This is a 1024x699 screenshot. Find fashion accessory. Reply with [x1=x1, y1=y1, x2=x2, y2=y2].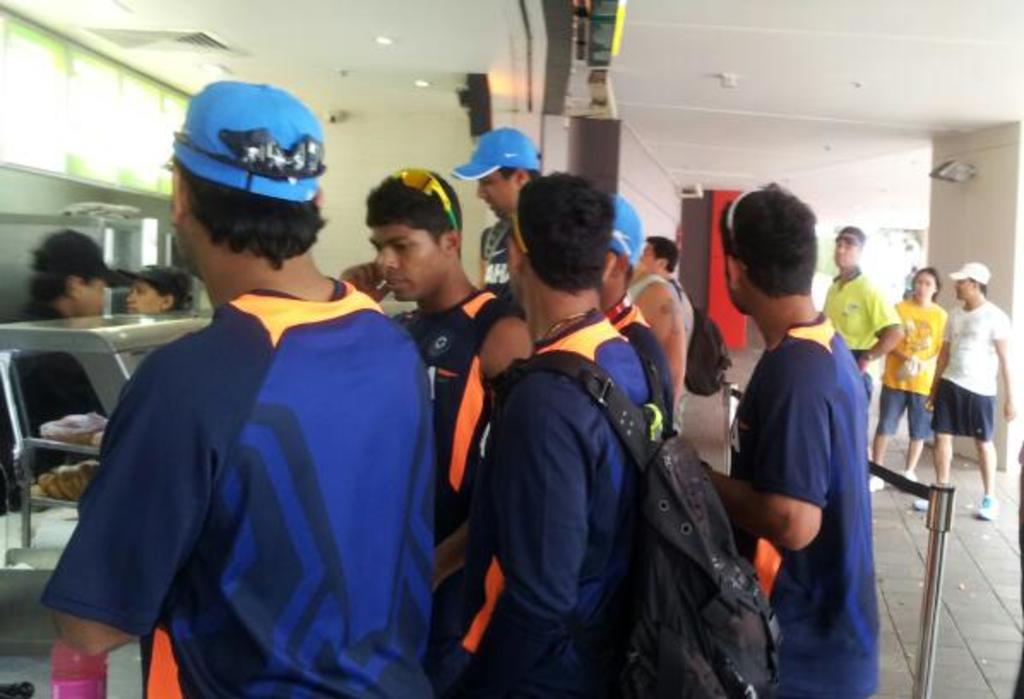
[x1=603, y1=190, x2=640, y2=267].
